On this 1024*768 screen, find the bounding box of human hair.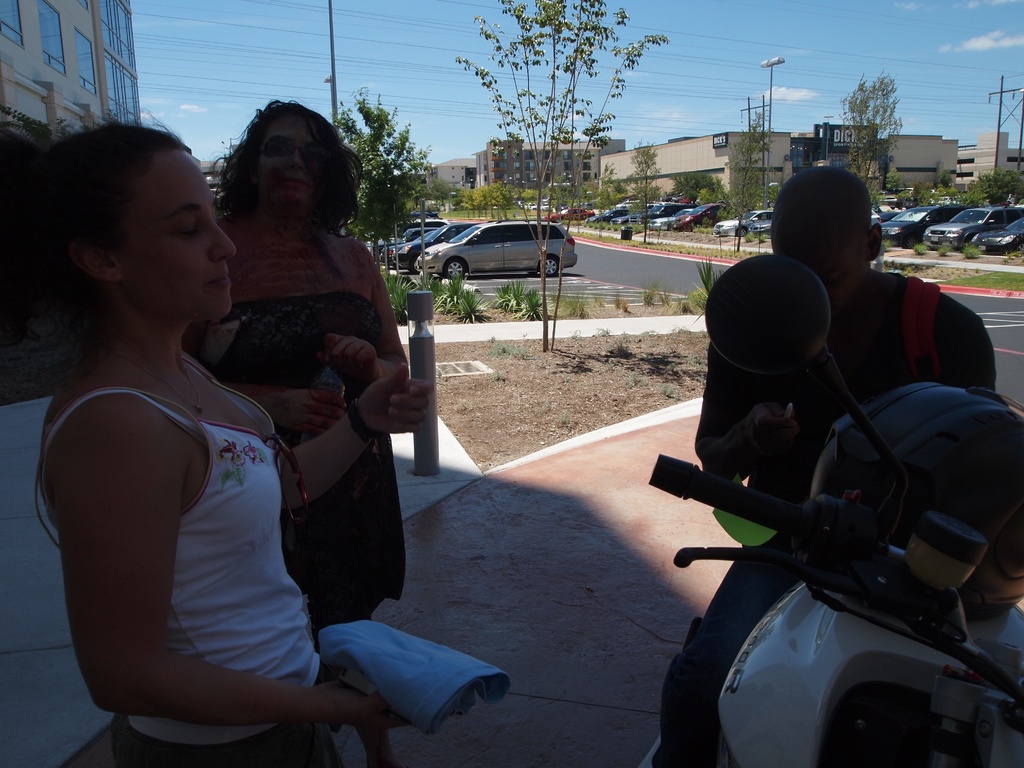
Bounding box: pyautogui.locateOnScreen(16, 120, 188, 308).
